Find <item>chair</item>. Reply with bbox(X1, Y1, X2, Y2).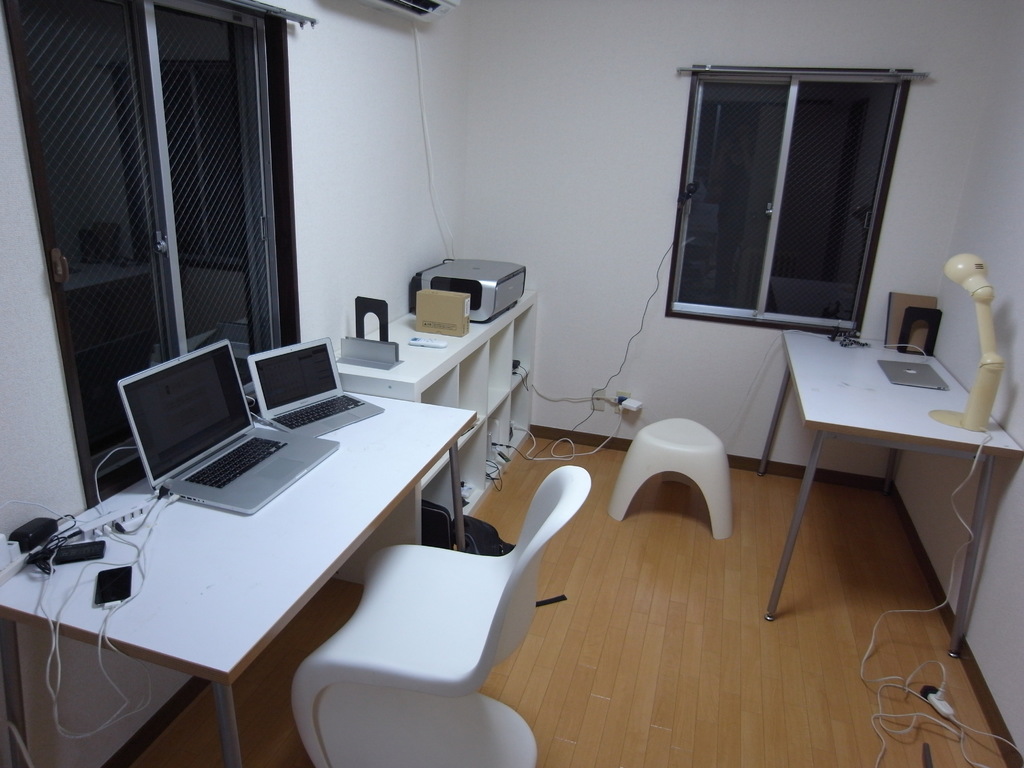
bbox(300, 445, 579, 763).
